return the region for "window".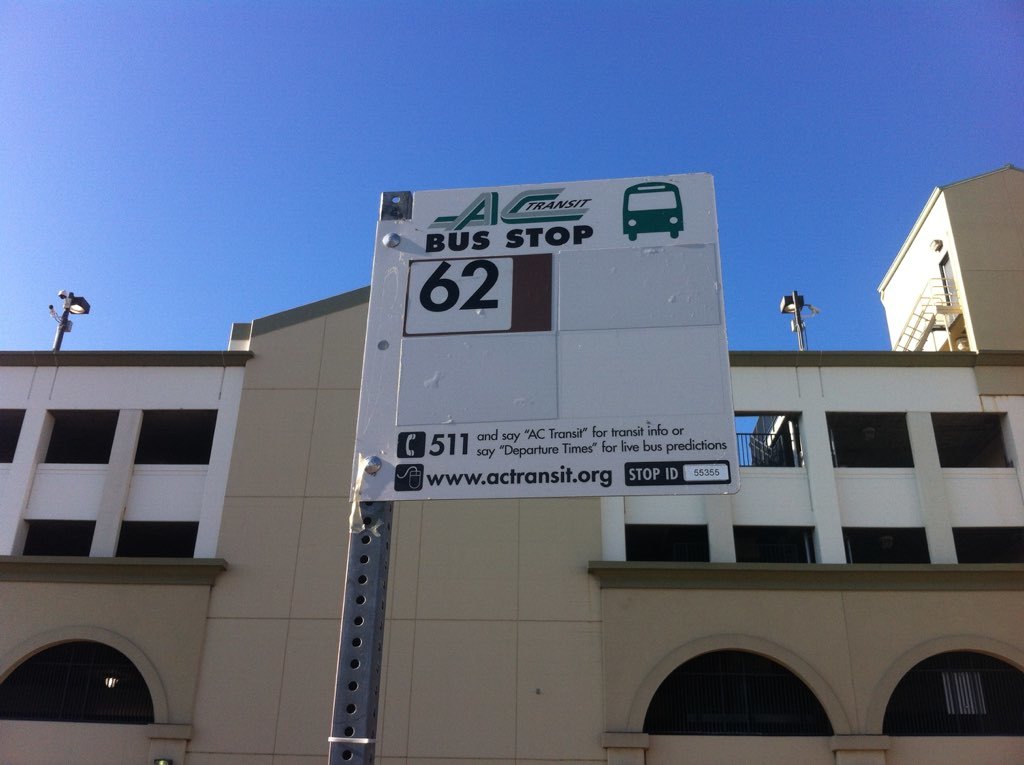
rect(625, 521, 709, 562).
